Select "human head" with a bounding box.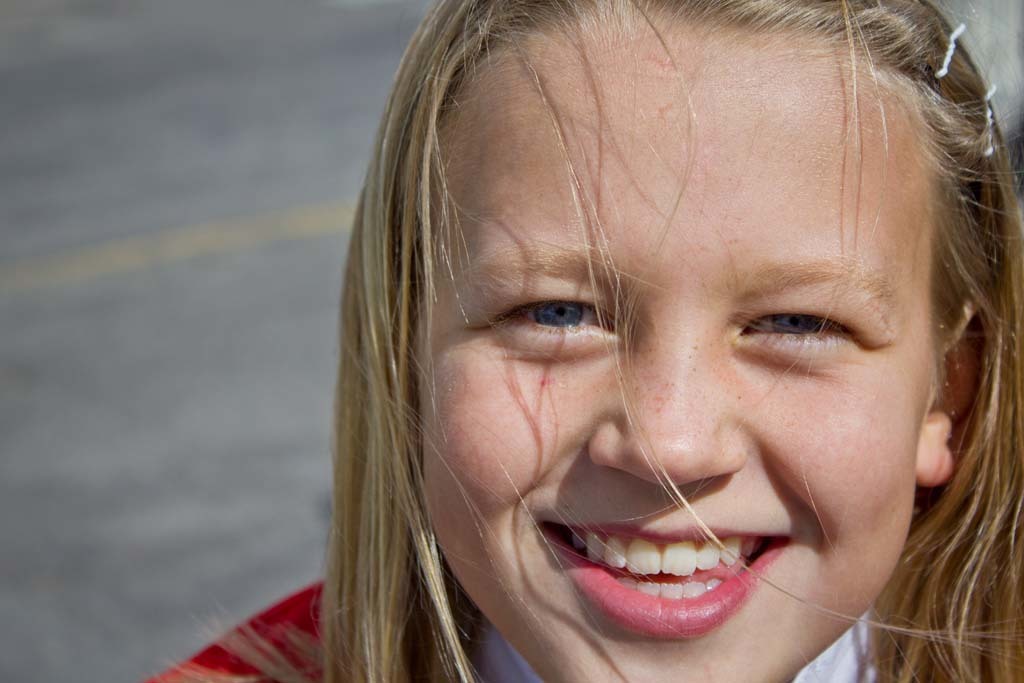
crop(334, 9, 990, 682).
